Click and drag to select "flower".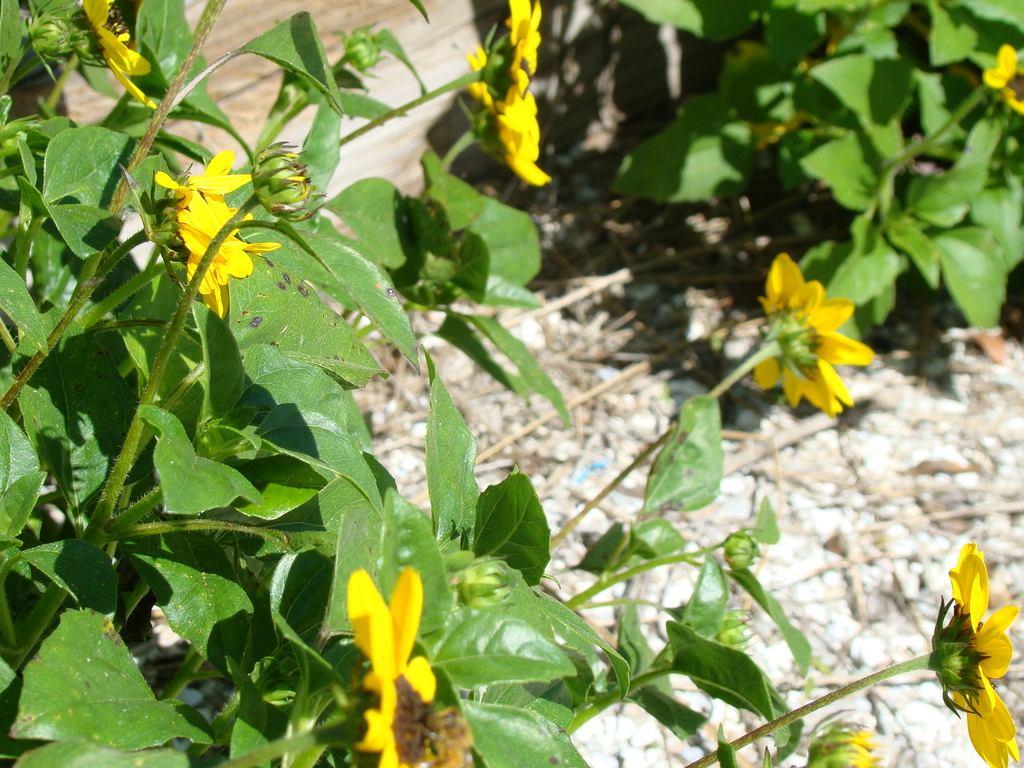
Selection: detection(812, 730, 886, 767).
